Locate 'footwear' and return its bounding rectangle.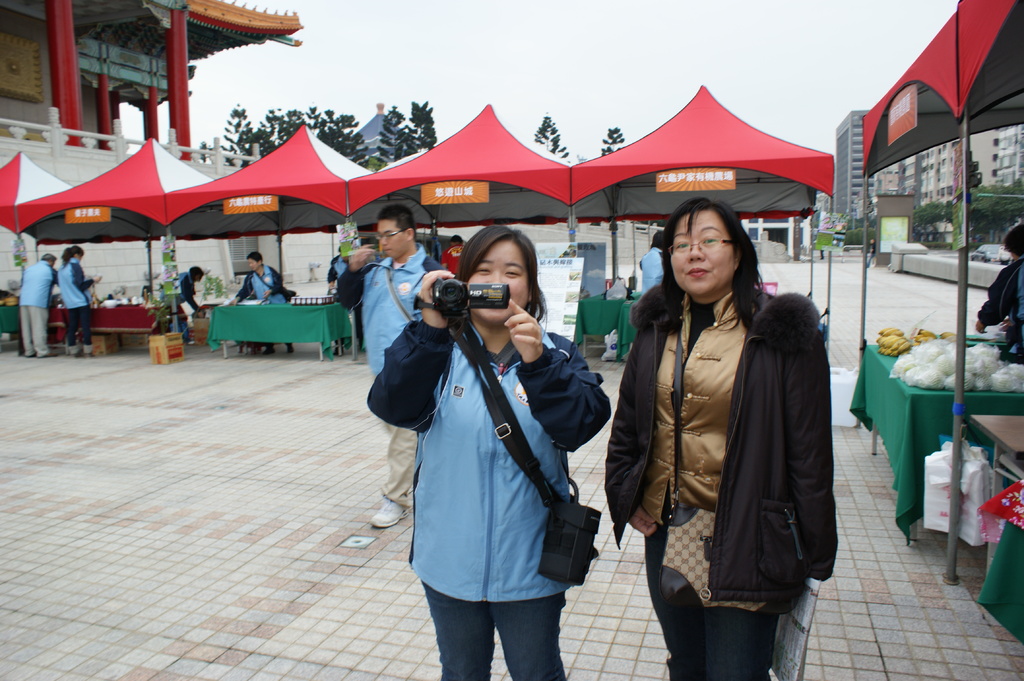
left=262, top=346, right=275, bottom=355.
